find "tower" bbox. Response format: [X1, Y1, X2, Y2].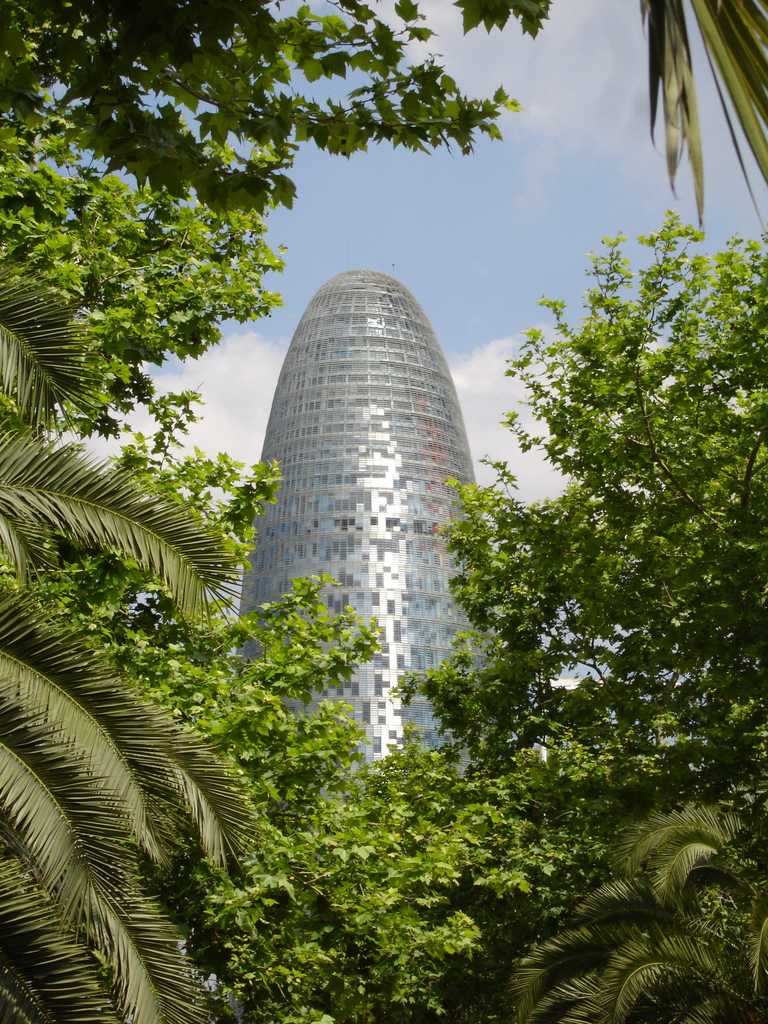
[235, 264, 526, 795].
